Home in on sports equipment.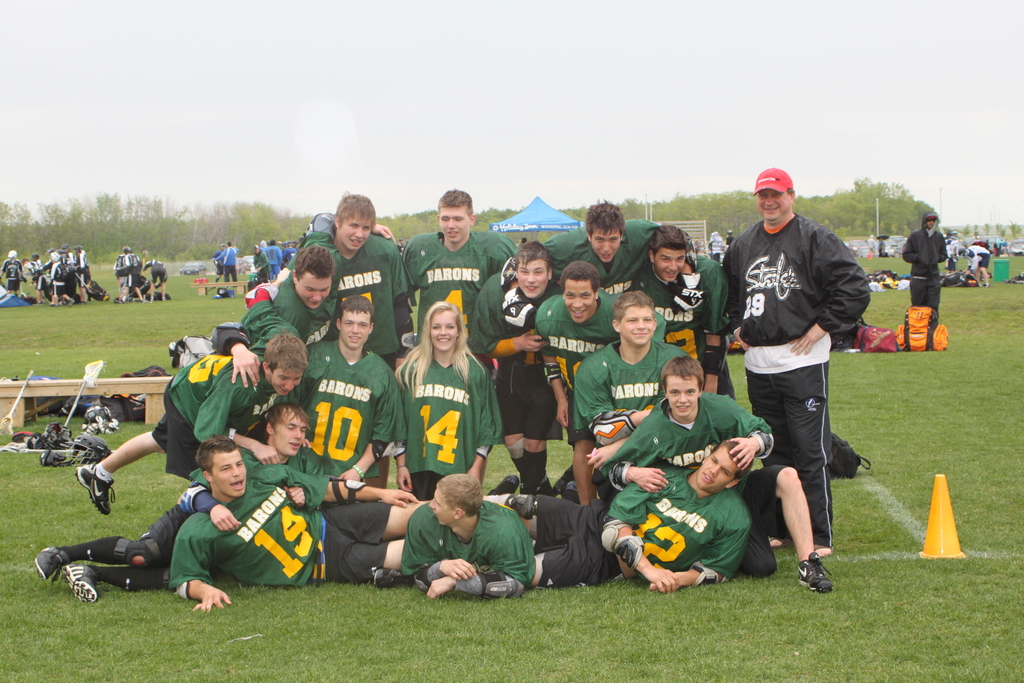
Homed in at left=701, top=332, right=730, bottom=375.
